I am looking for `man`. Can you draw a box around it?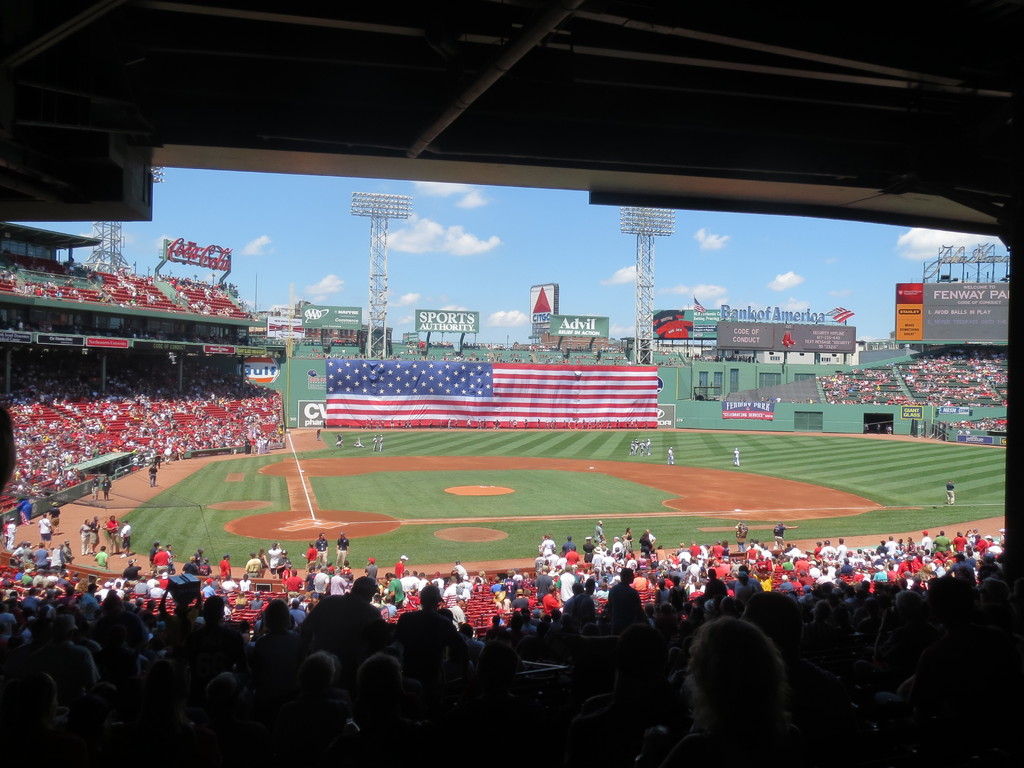
Sure, the bounding box is select_region(301, 541, 319, 573).
